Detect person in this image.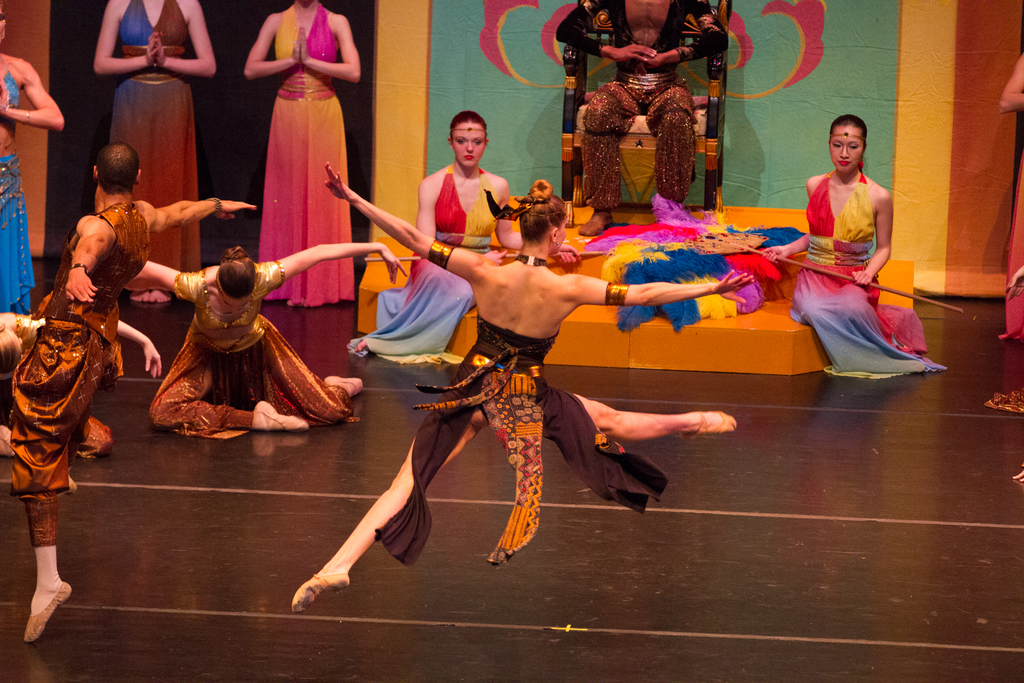
Detection: locate(89, 0, 216, 306).
